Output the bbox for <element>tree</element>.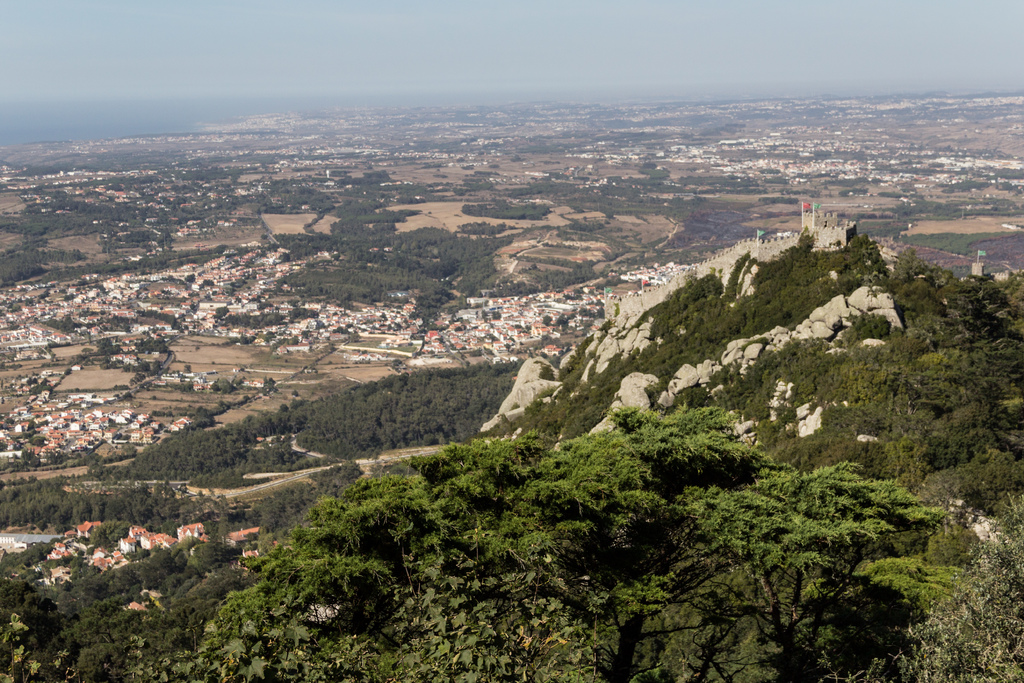
bbox(541, 315, 554, 325).
